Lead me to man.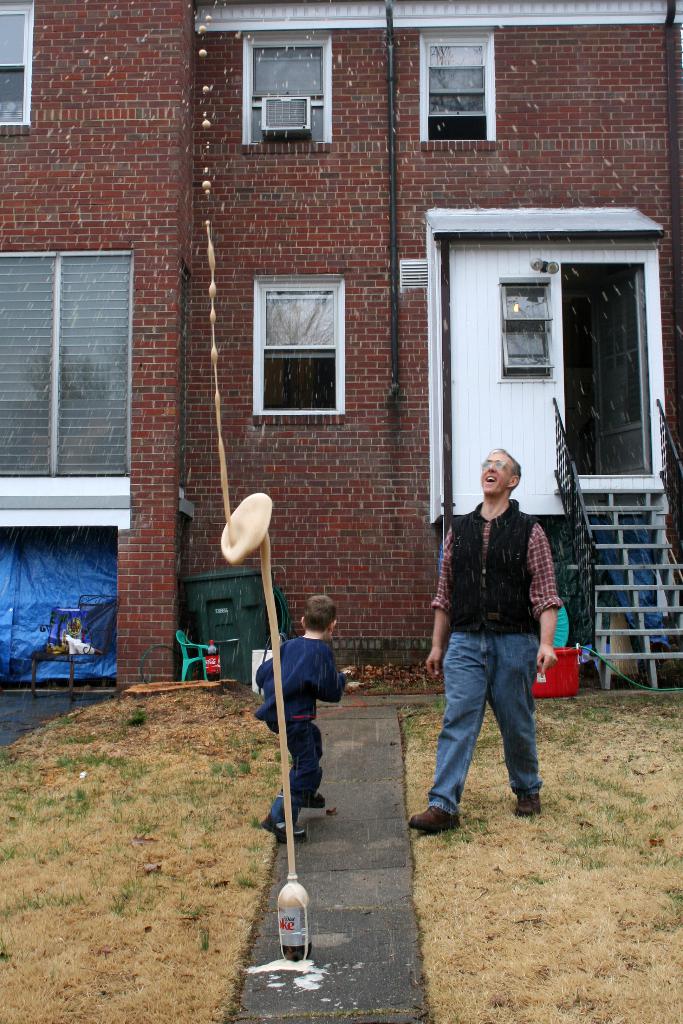
Lead to [404,449,564,848].
